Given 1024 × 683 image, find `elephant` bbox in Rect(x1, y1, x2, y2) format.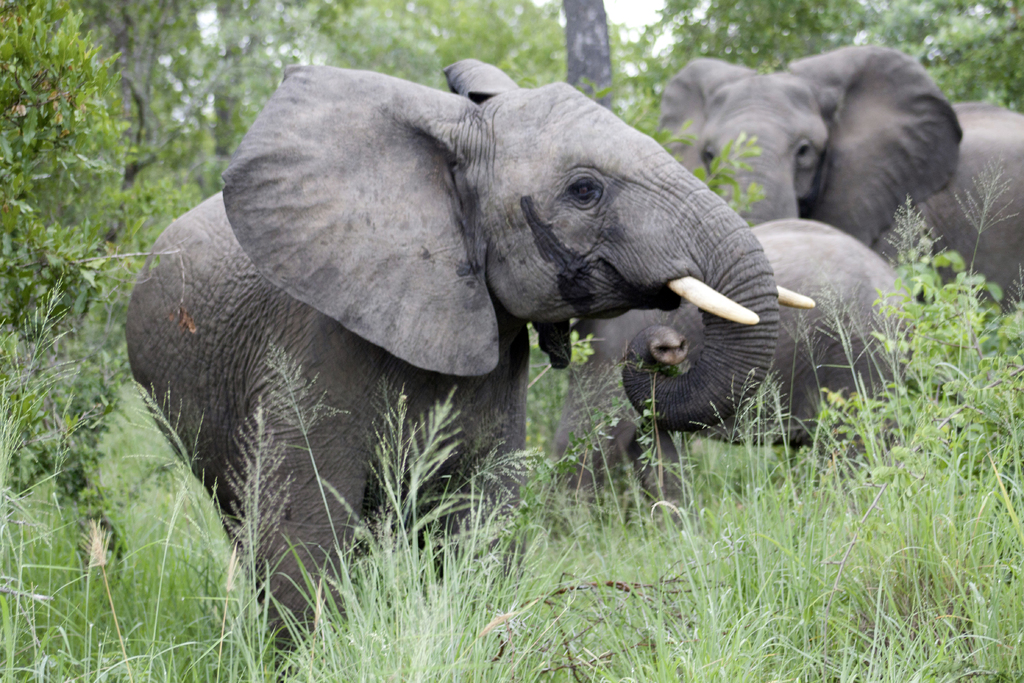
Rect(125, 58, 813, 682).
